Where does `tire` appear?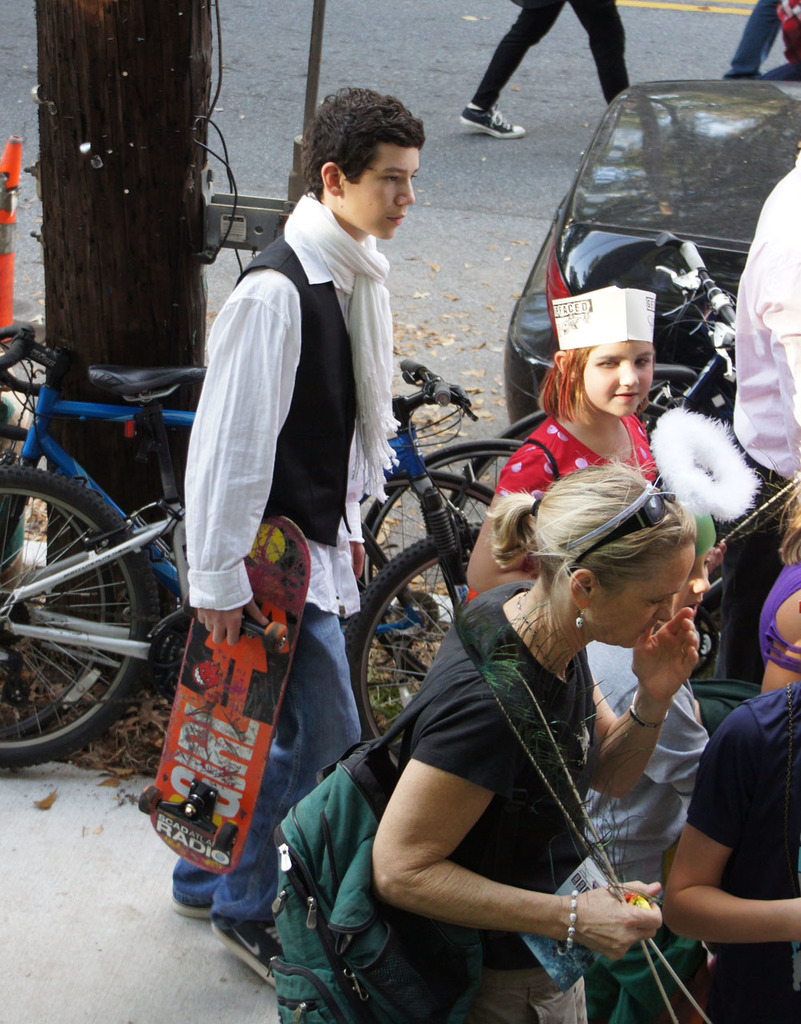
Appears at 342 522 487 785.
